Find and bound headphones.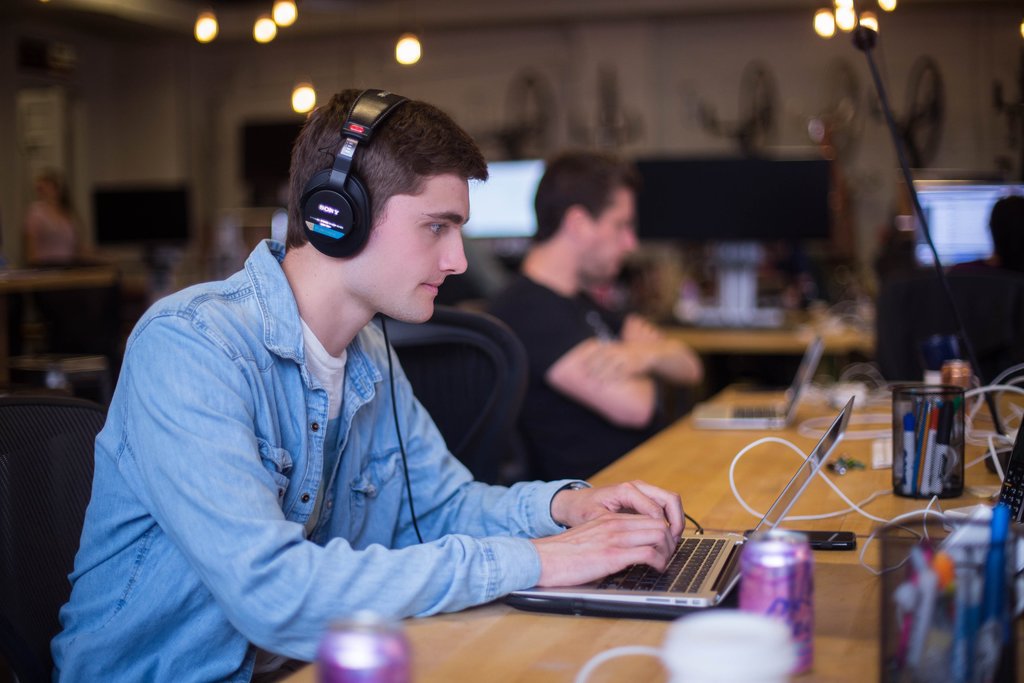
Bound: l=296, t=85, r=412, b=261.
